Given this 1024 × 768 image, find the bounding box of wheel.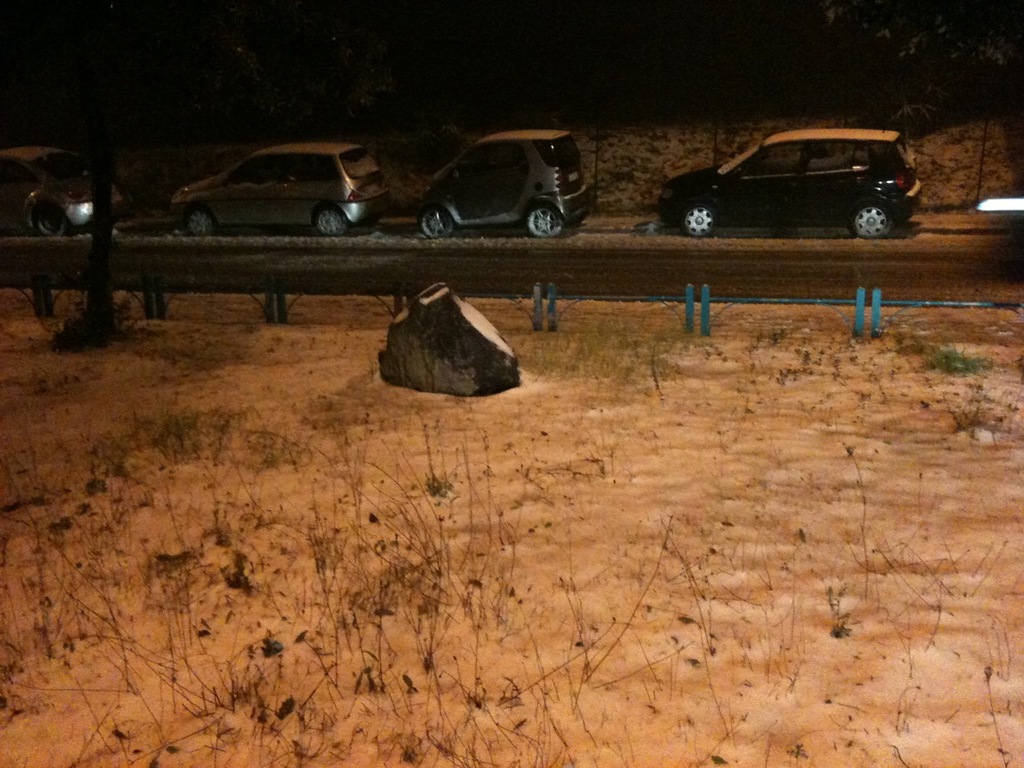
418, 205, 450, 242.
